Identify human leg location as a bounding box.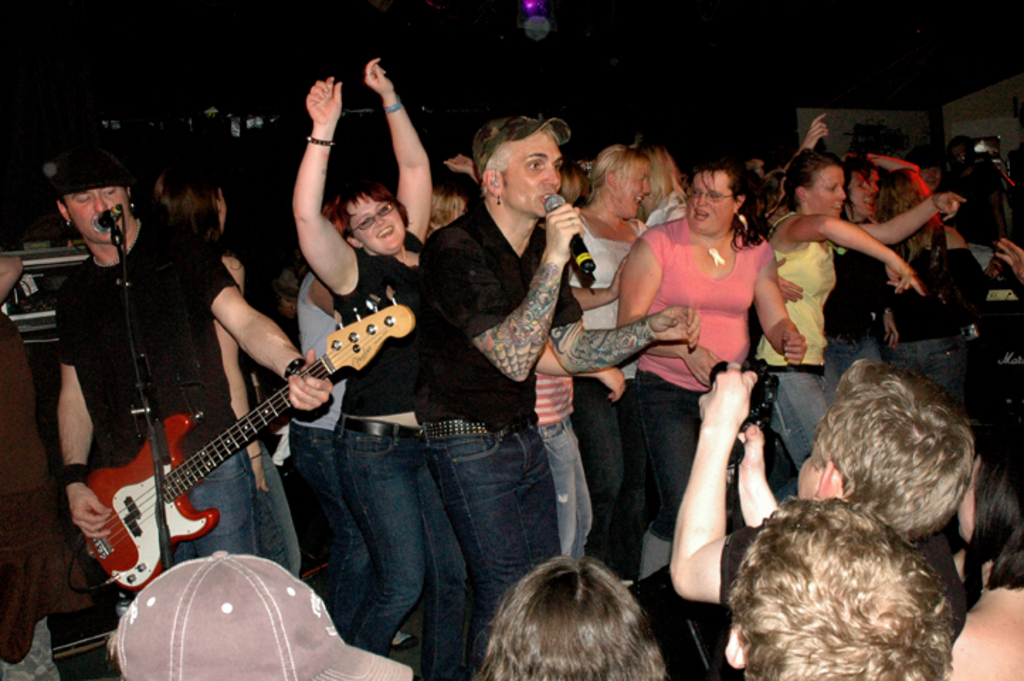
{"left": 291, "top": 424, "right": 372, "bottom": 614}.
